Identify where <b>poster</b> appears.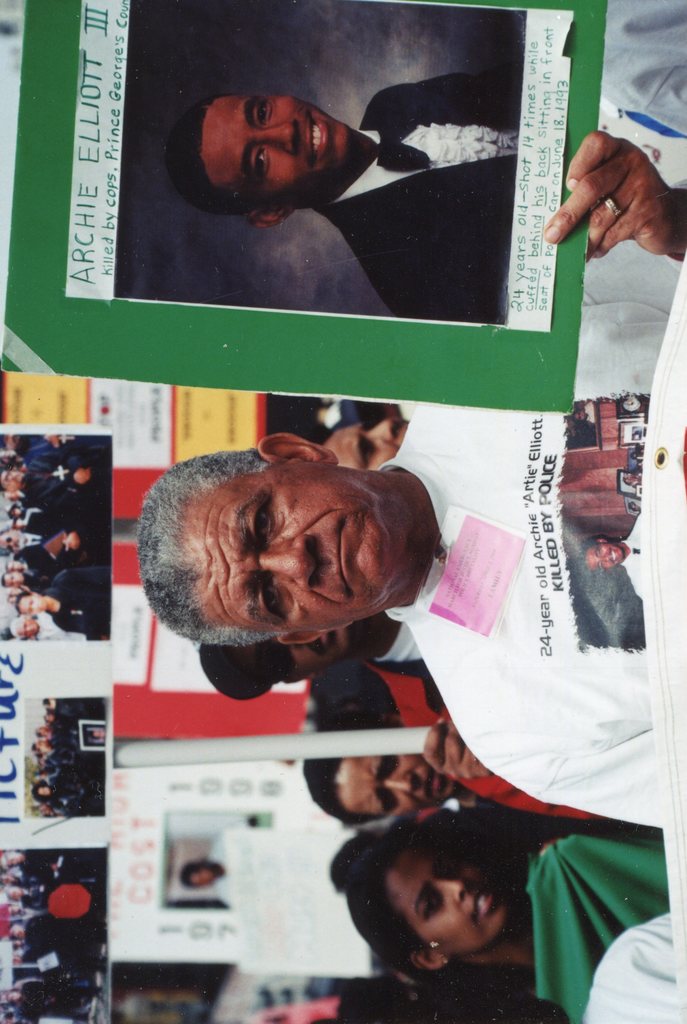
Appears at BBox(228, 826, 367, 977).
